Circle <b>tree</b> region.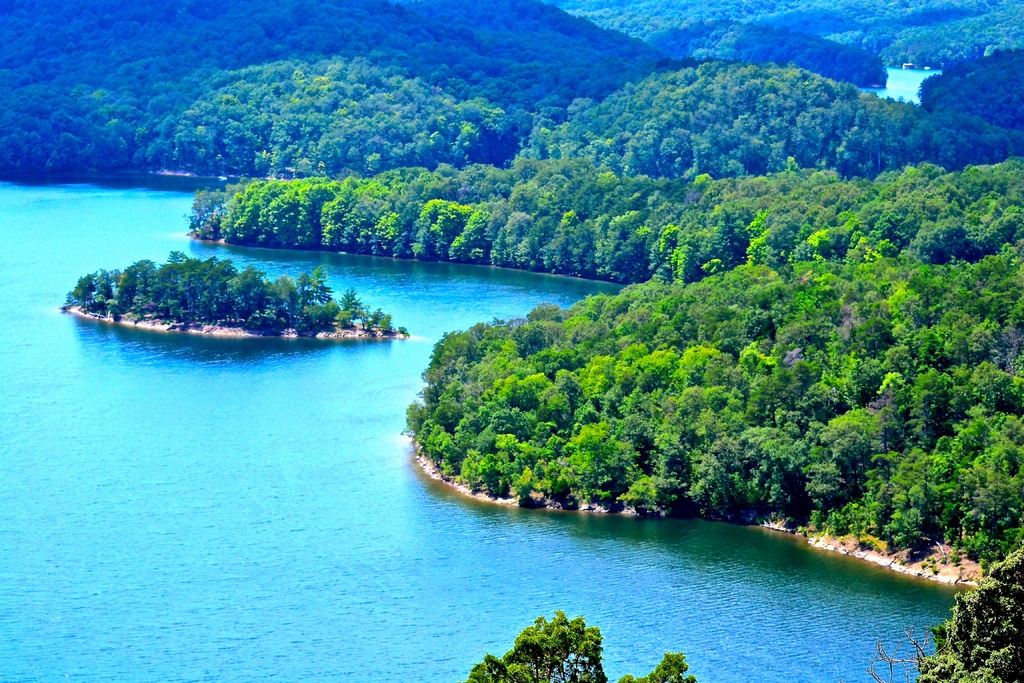
Region: 900:273:1023:588.
